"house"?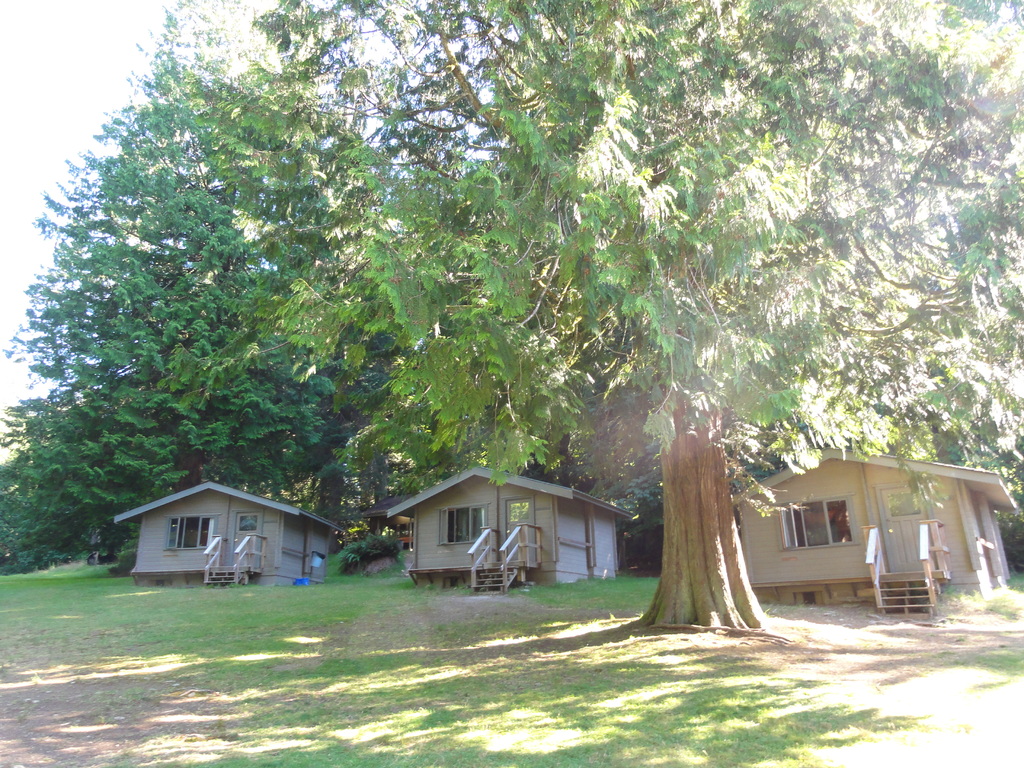
383:458:640:588
